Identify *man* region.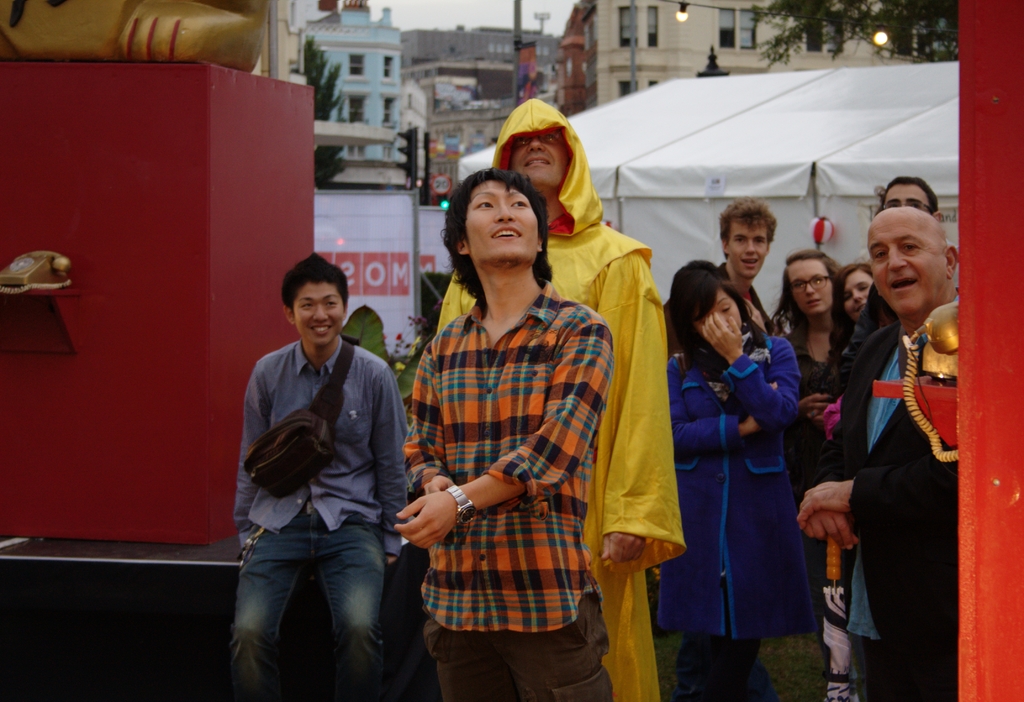
Region: x1=228, y1=253, x2=405, y2=696.
